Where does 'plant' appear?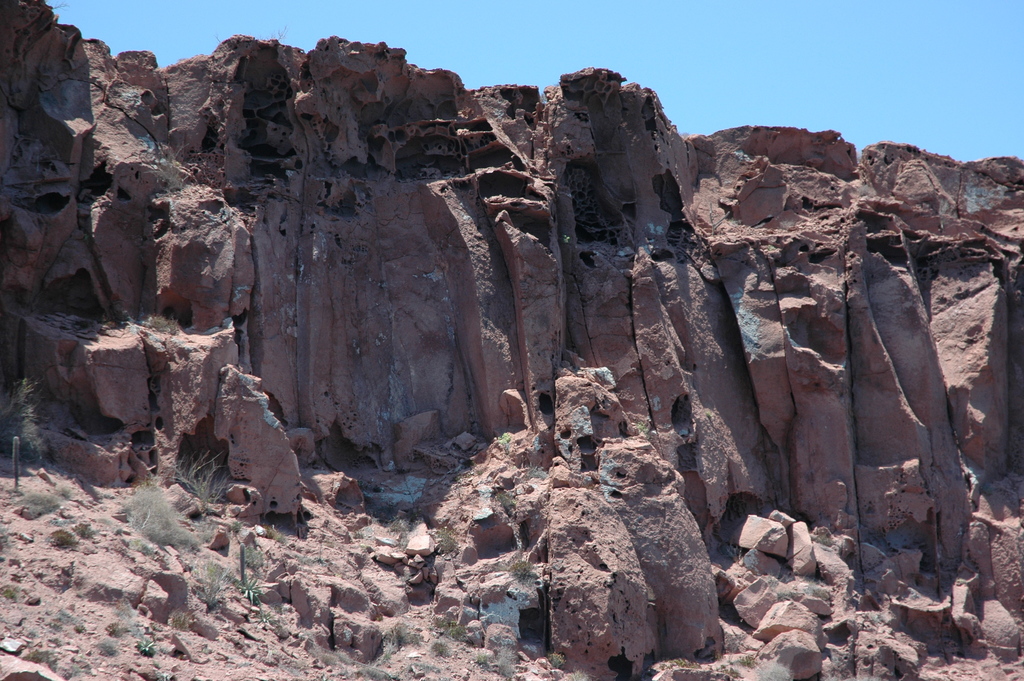
Appears at <bbox>426, 638, 451, 663</bbox>.
